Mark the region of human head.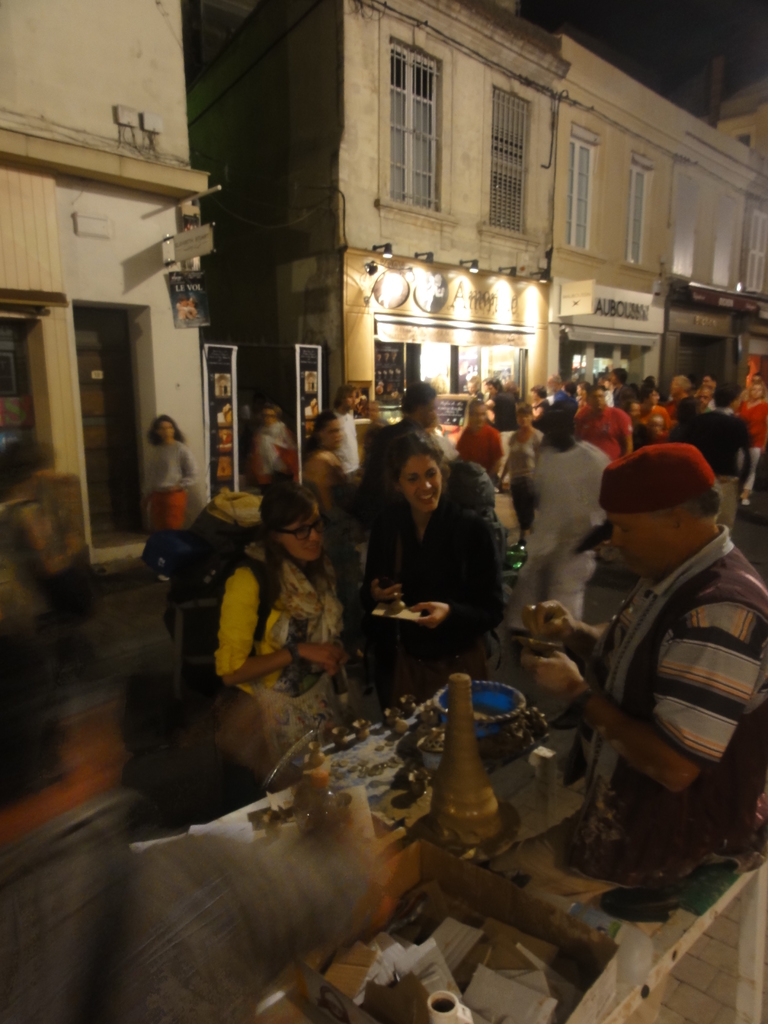
Region: 467/375/481/392.
